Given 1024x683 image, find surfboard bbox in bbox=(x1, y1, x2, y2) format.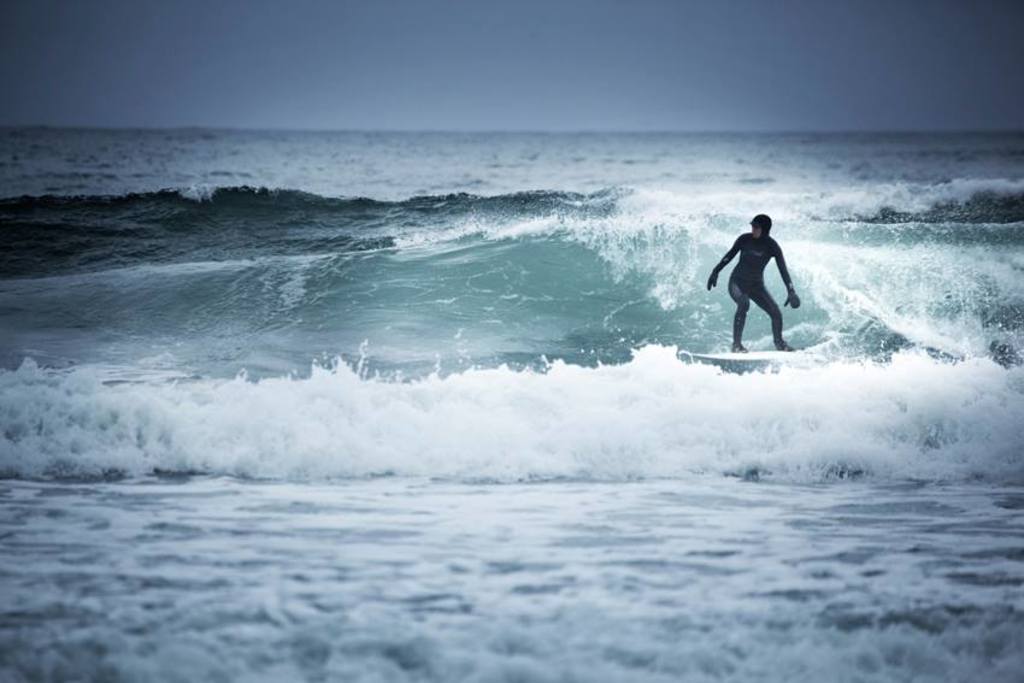
bbox=(681, 348, 795, 364).
